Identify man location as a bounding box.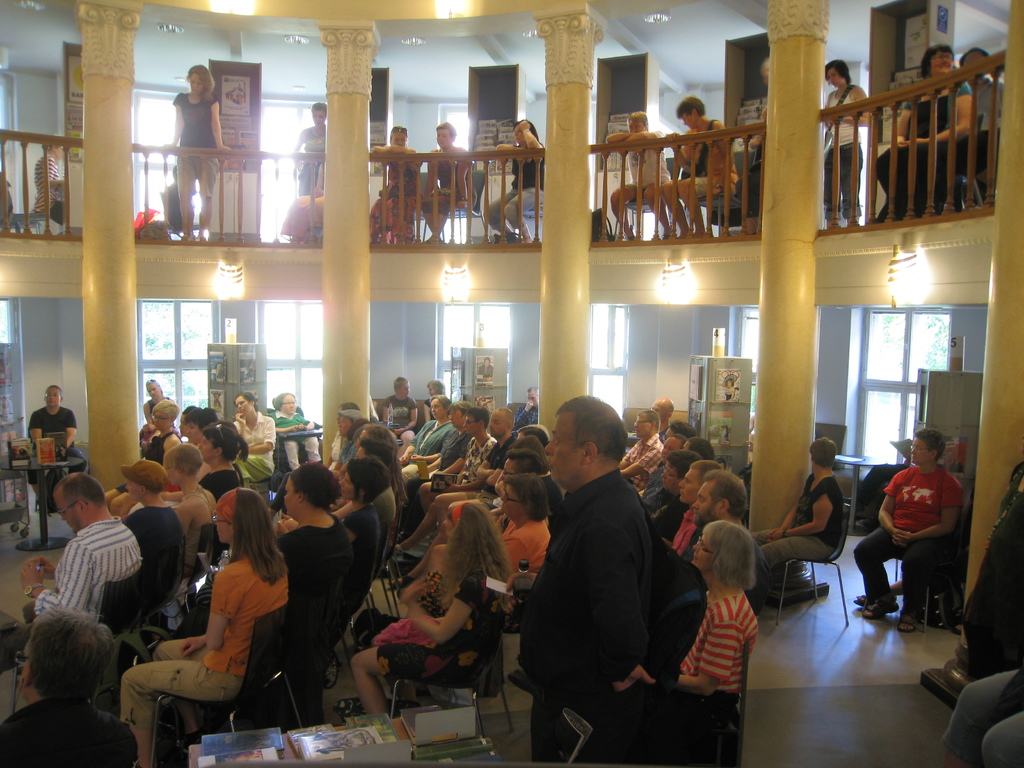
(25, 459, 182, 630).
